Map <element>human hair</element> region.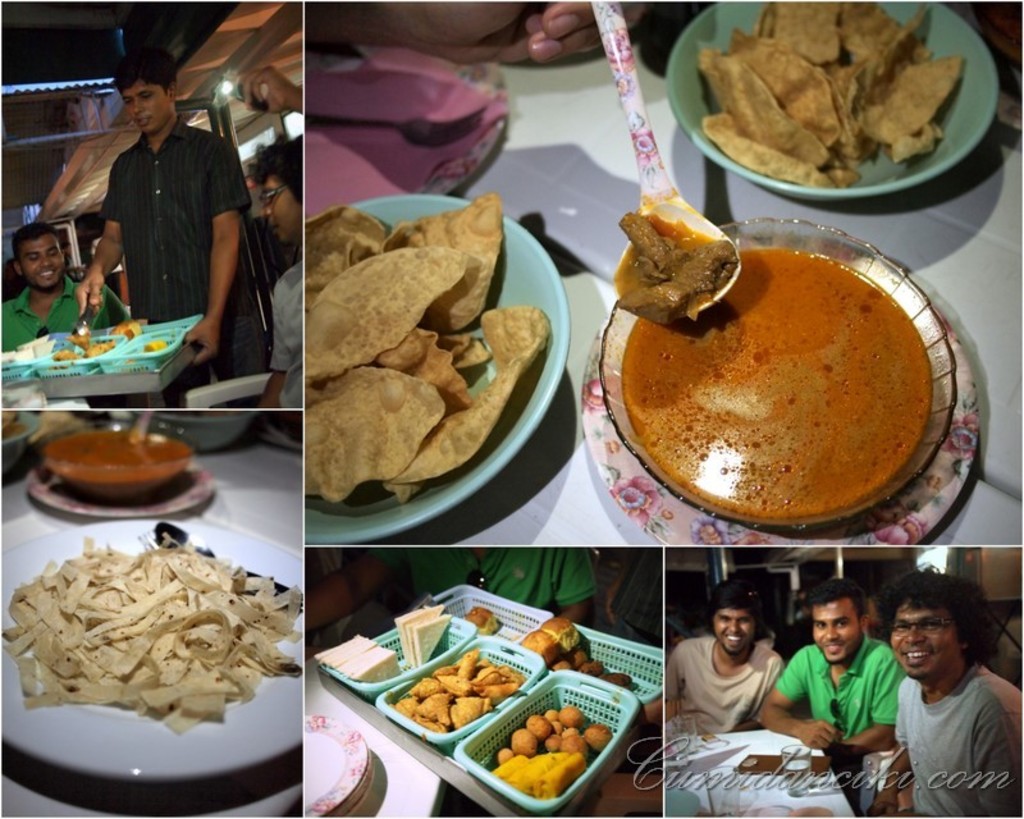
Mapped to {"left": 111, "top": 41, "right": 180, "bottom": 97}.
